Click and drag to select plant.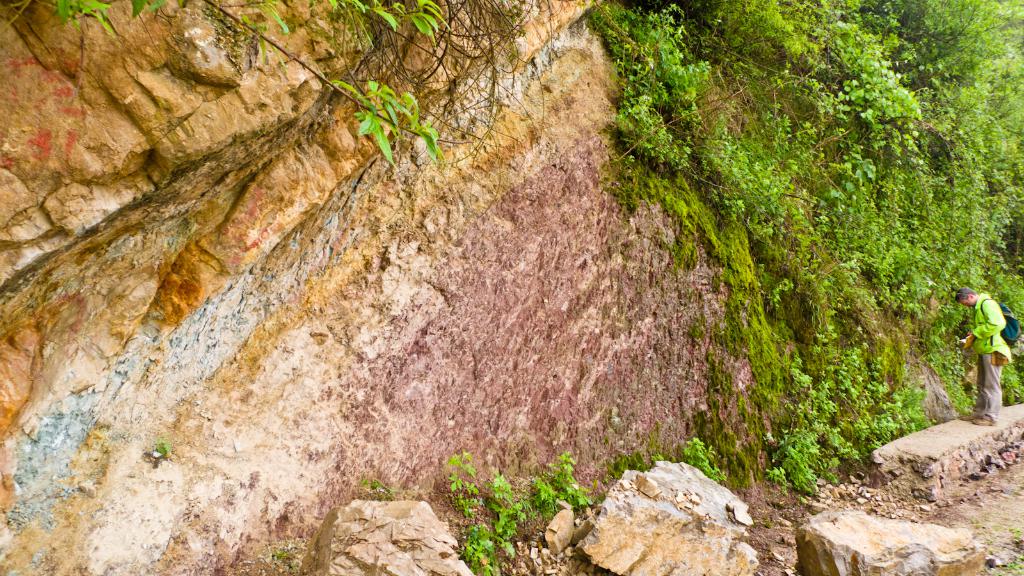
Selection: x1=609, y1=440, x2=655, y2=493.
